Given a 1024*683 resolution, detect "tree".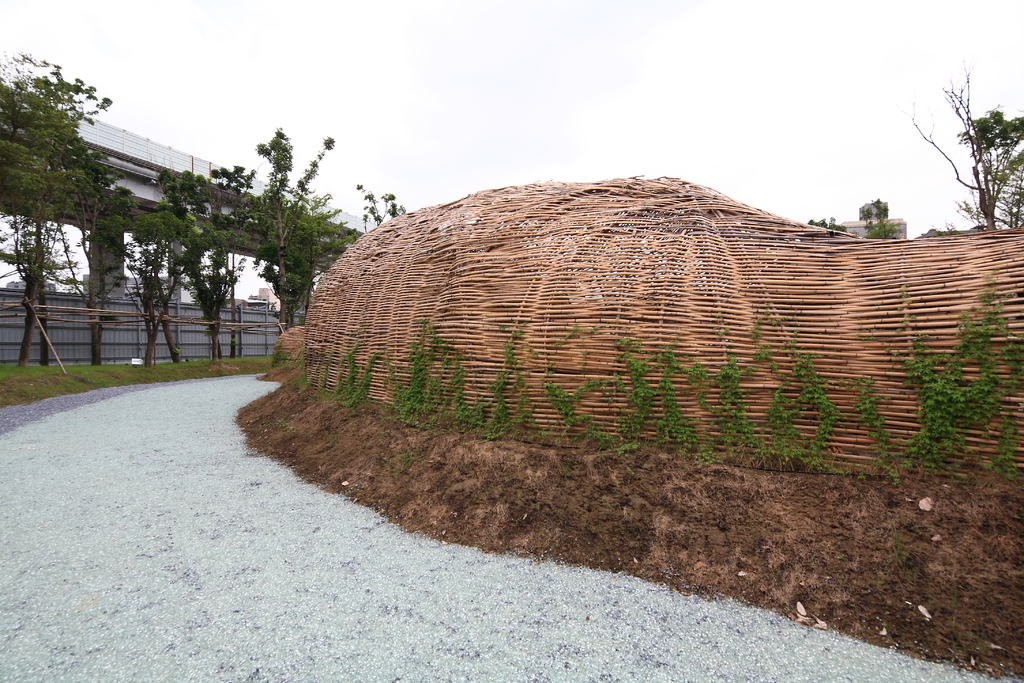
BBox(900, 57, 1014, 236).
